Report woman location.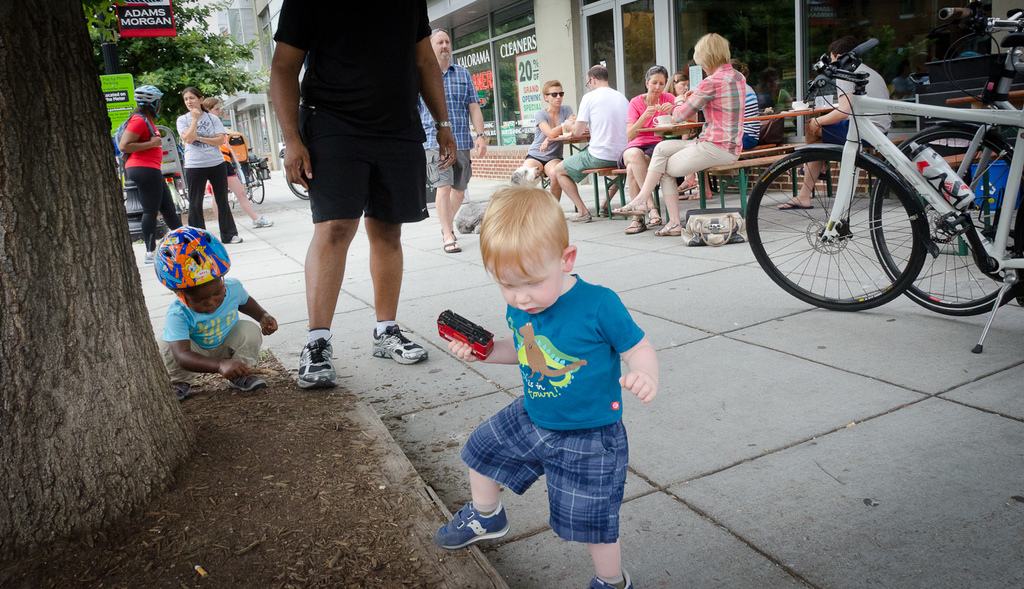
Report: {"x1": 177, "y1": 85, "x2": 244, "y2": 243}.
